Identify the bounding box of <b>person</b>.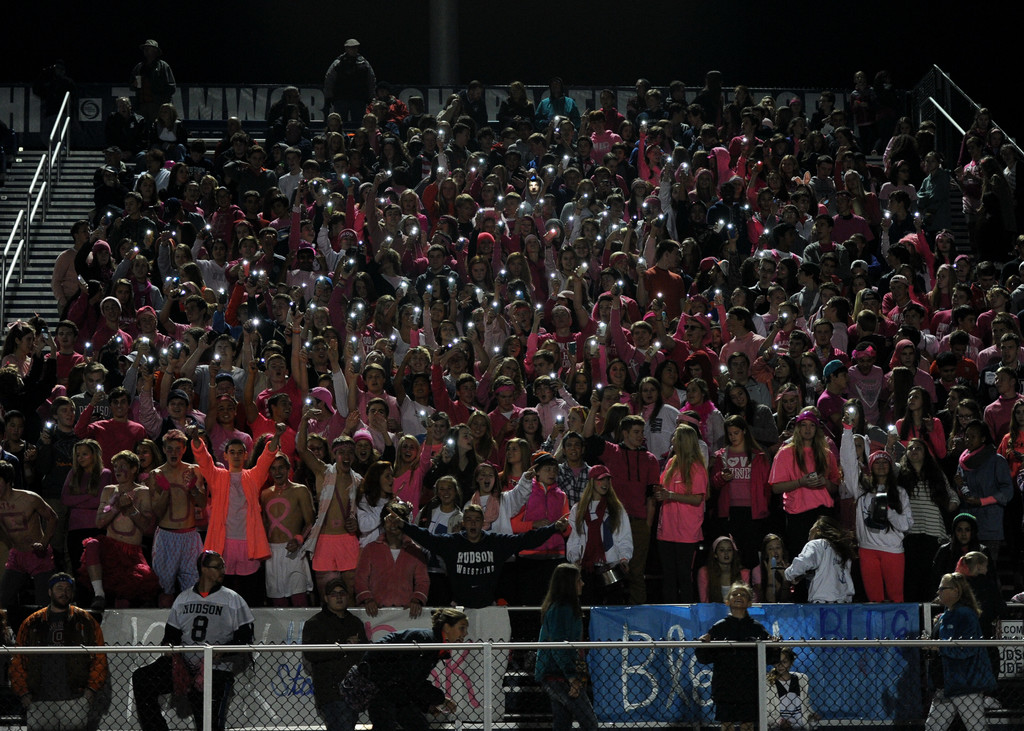
(left=344, top=607, right=470, bottom=730).
